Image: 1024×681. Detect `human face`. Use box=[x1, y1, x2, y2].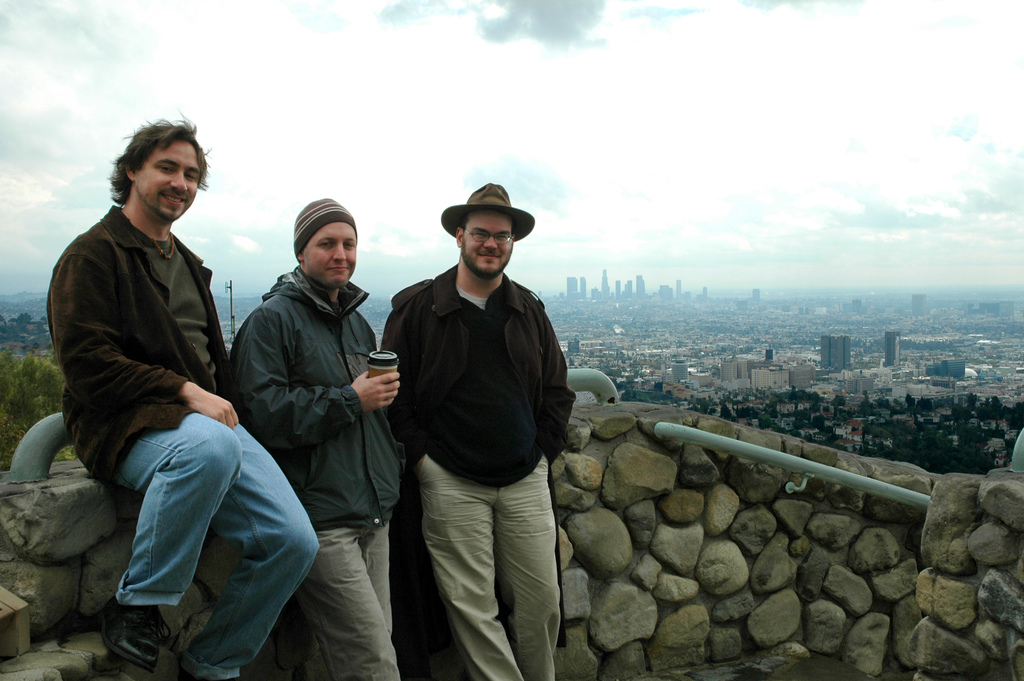
box=[138, 138, 199, 220].
